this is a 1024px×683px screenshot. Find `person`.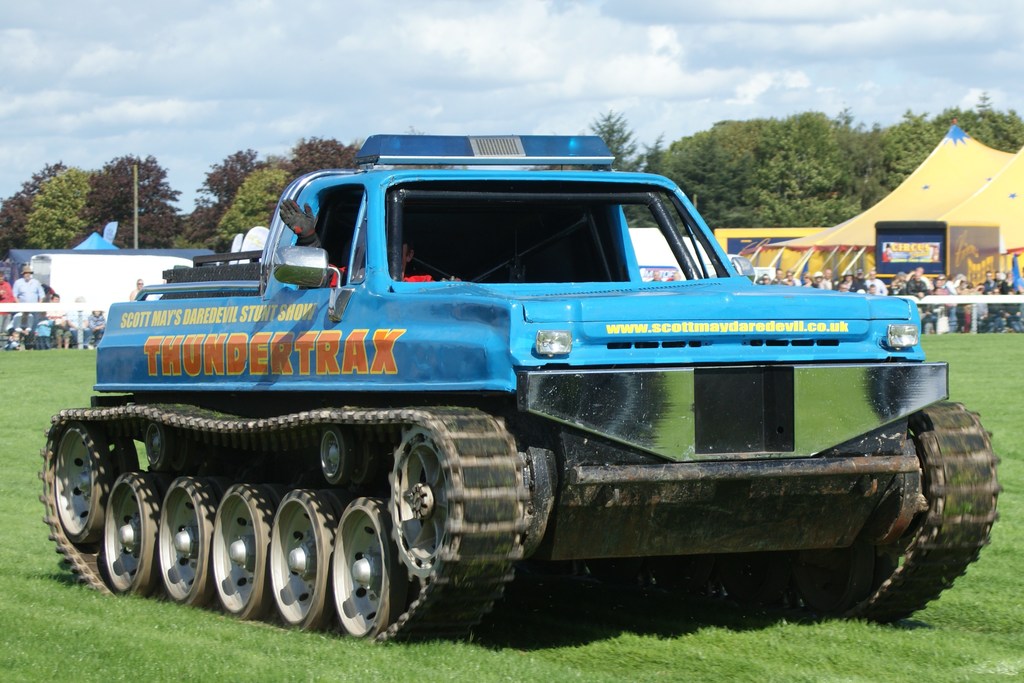
Bounding box: [x1=10, y1=265, x2=45, y2=350].
